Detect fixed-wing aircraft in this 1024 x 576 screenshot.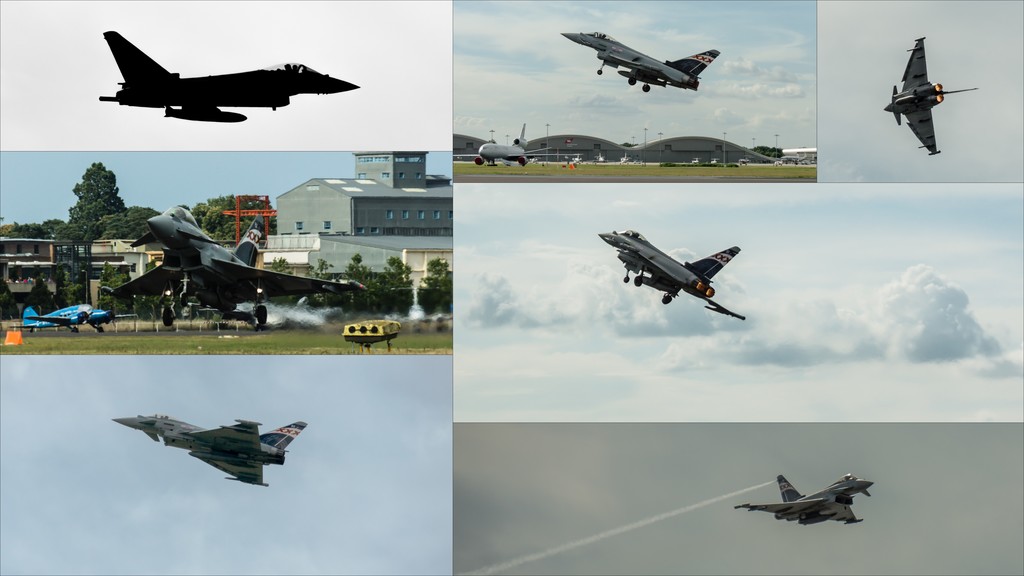
Detection: detection(738, 475, 872, 526).
